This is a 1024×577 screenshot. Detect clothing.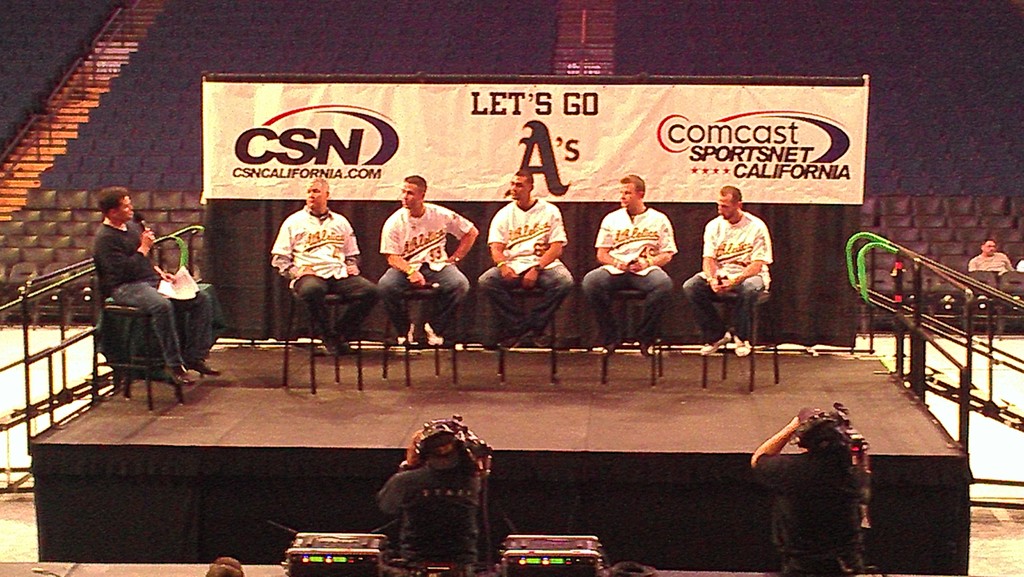
BBox(966, 251, 1013, 275).
